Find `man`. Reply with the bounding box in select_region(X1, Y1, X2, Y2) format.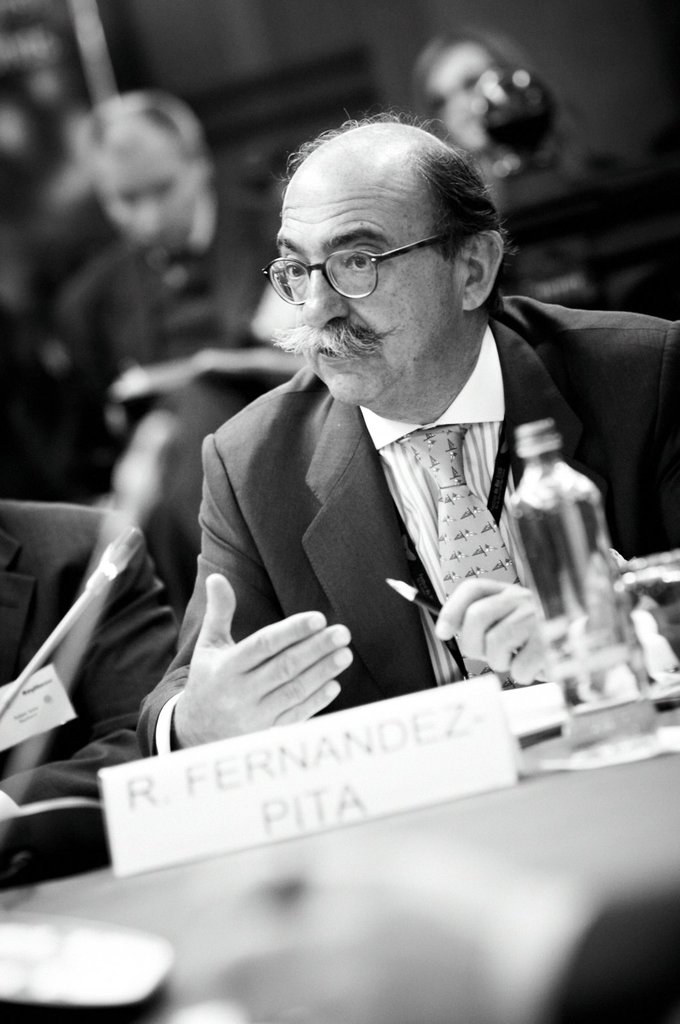
select_region(138, 110, 645, 804).
